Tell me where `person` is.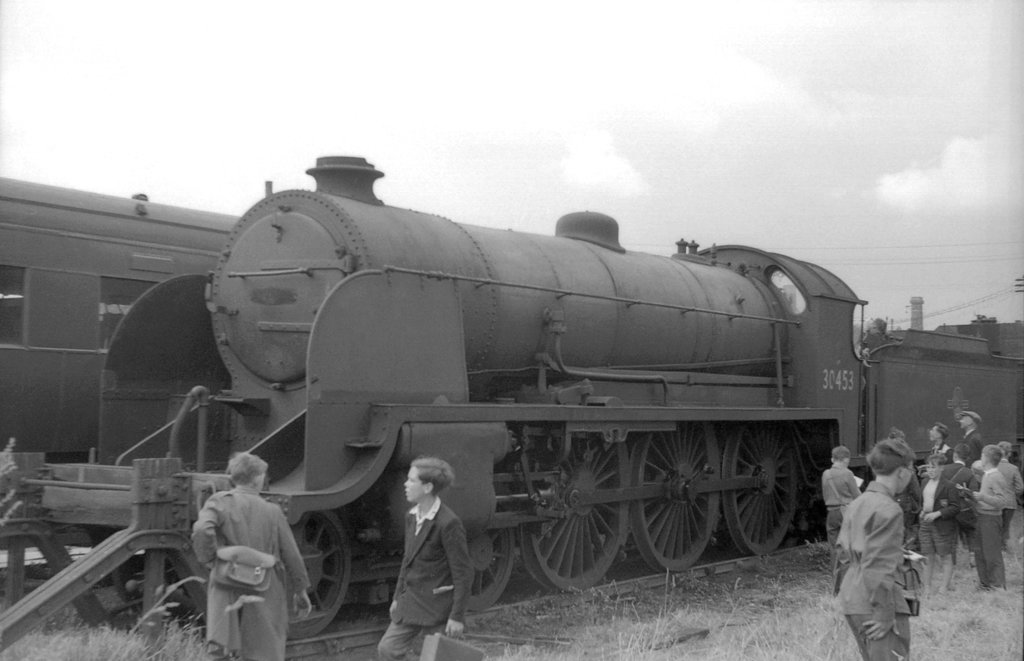
`person` is at (193,446,313,660).
